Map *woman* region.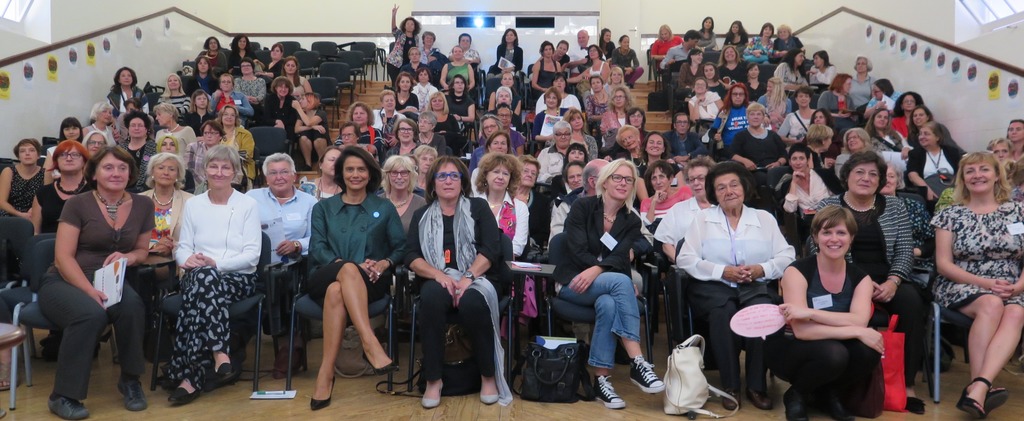
Mapped to (x1=816, y1=70, x2=856, y2=129).
